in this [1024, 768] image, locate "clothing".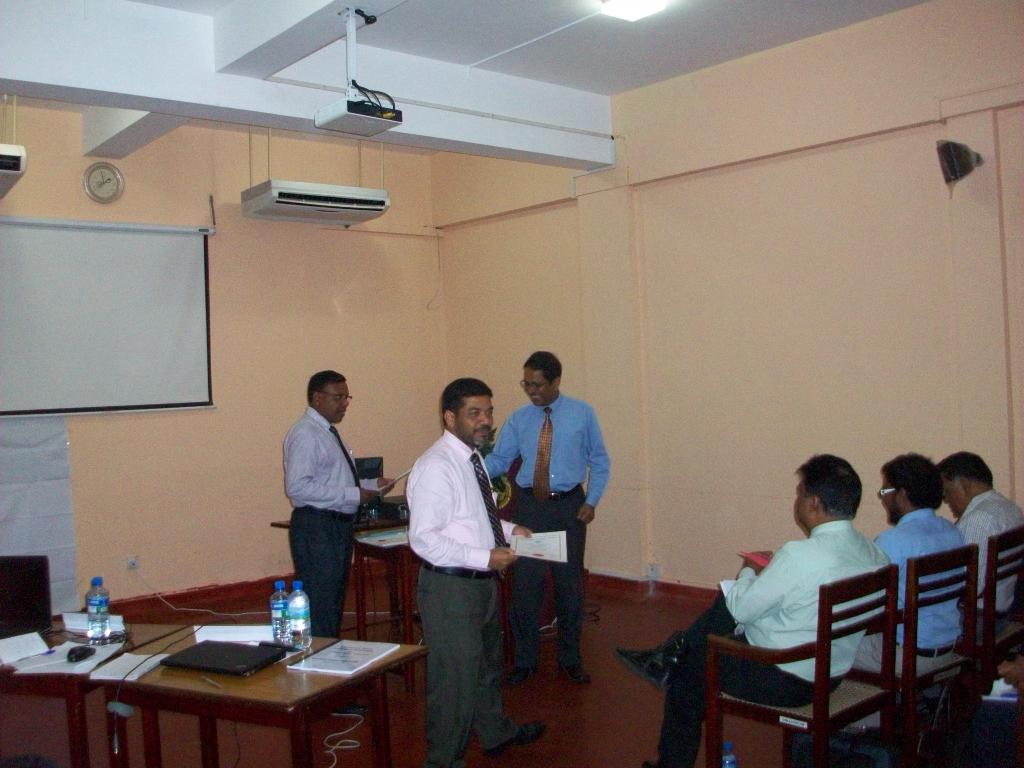
Bounding box: bbox=(953, 488, 1023, 616).
